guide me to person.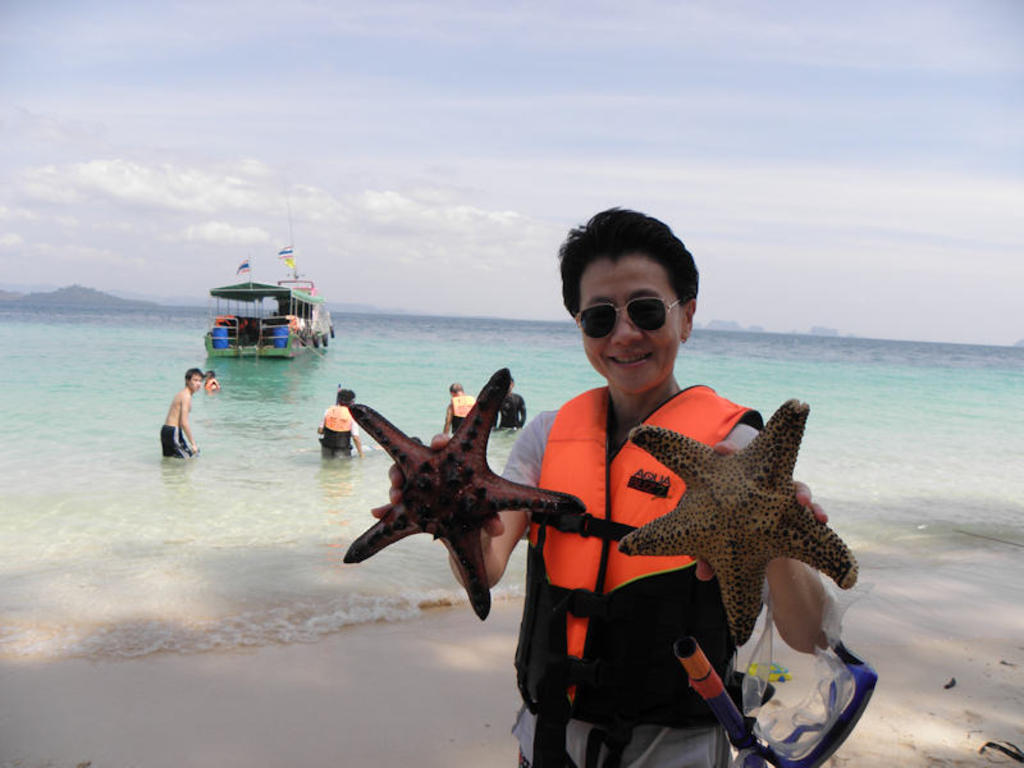
Guidance: region(435, 379, 486, 434).
